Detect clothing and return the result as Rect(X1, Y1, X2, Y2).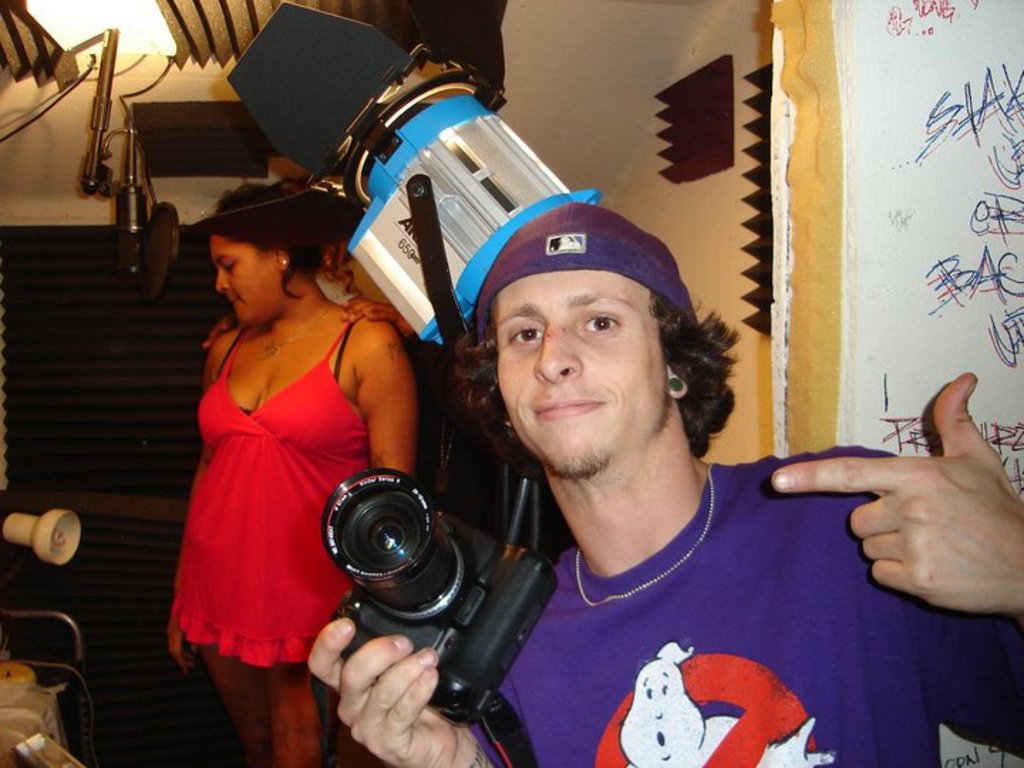
Rect(152, 296, 398, 683).
